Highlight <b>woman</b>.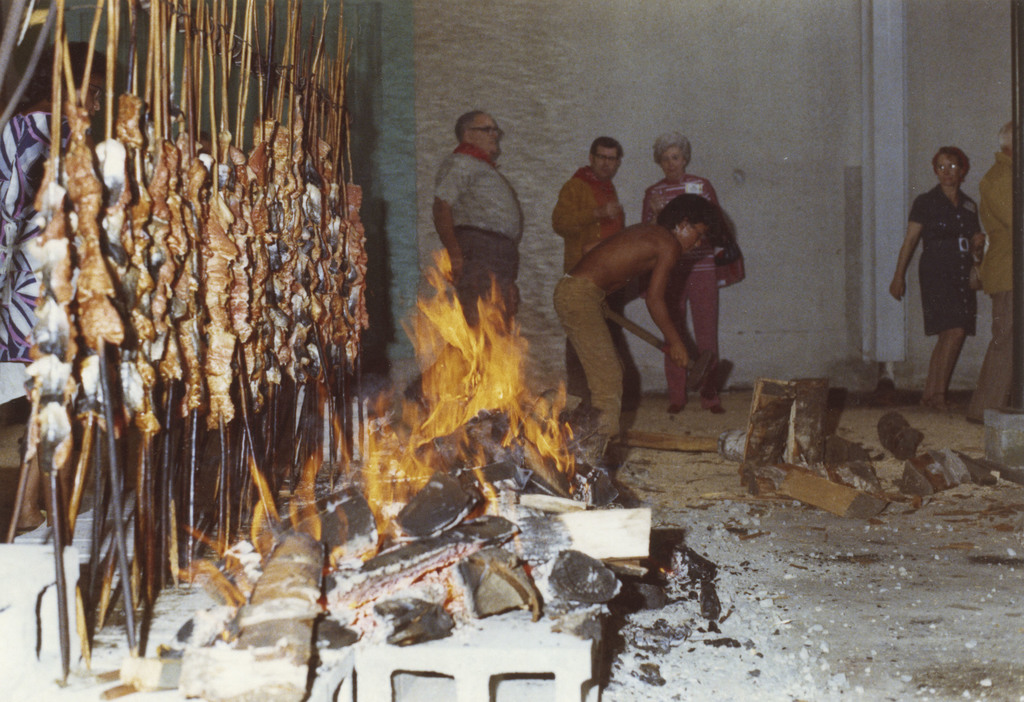
Highlighted region: <bbox>645, 131, 749, 412</bbox>.
